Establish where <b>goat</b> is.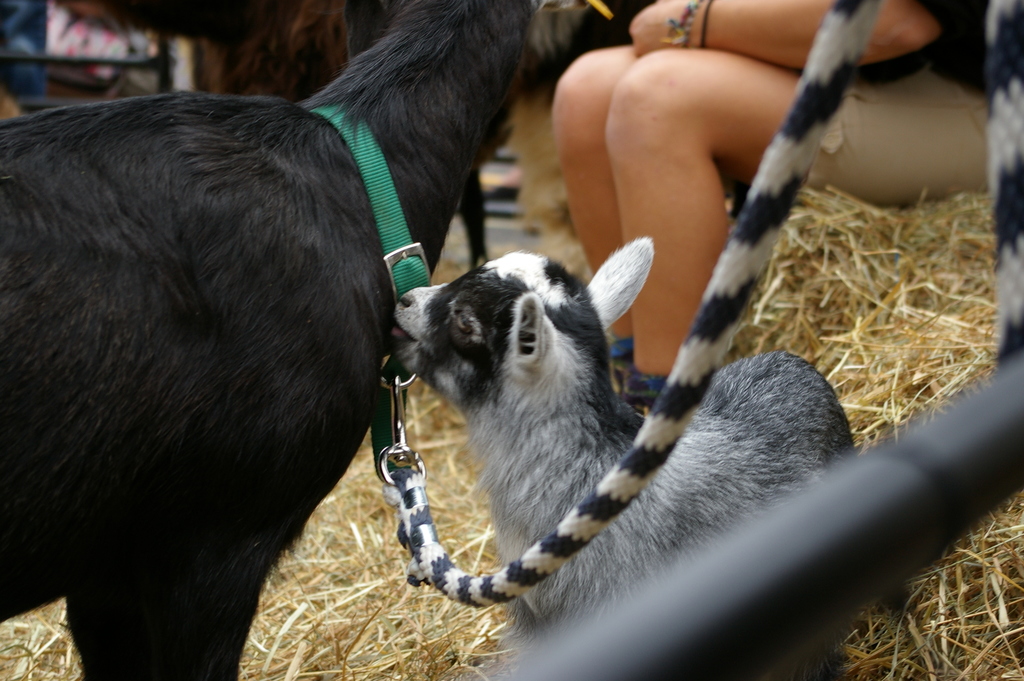
Established at {"x1": 387, "y1": 236, "x2": 860, "y2": 630}.
